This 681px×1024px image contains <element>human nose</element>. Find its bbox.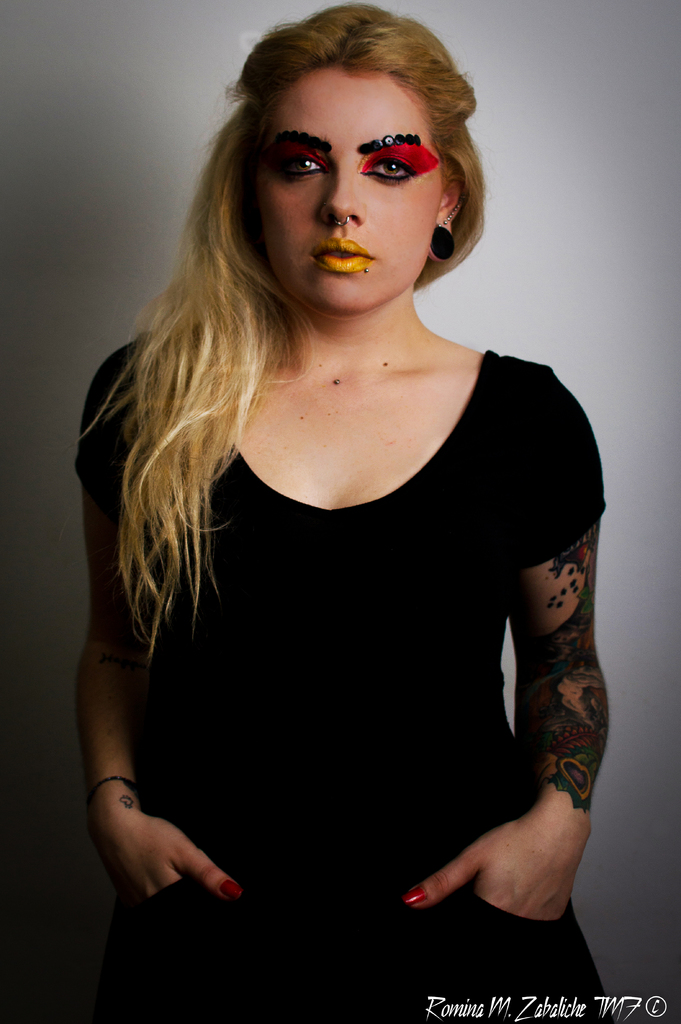
Rect(319, 156, 370, 232).
